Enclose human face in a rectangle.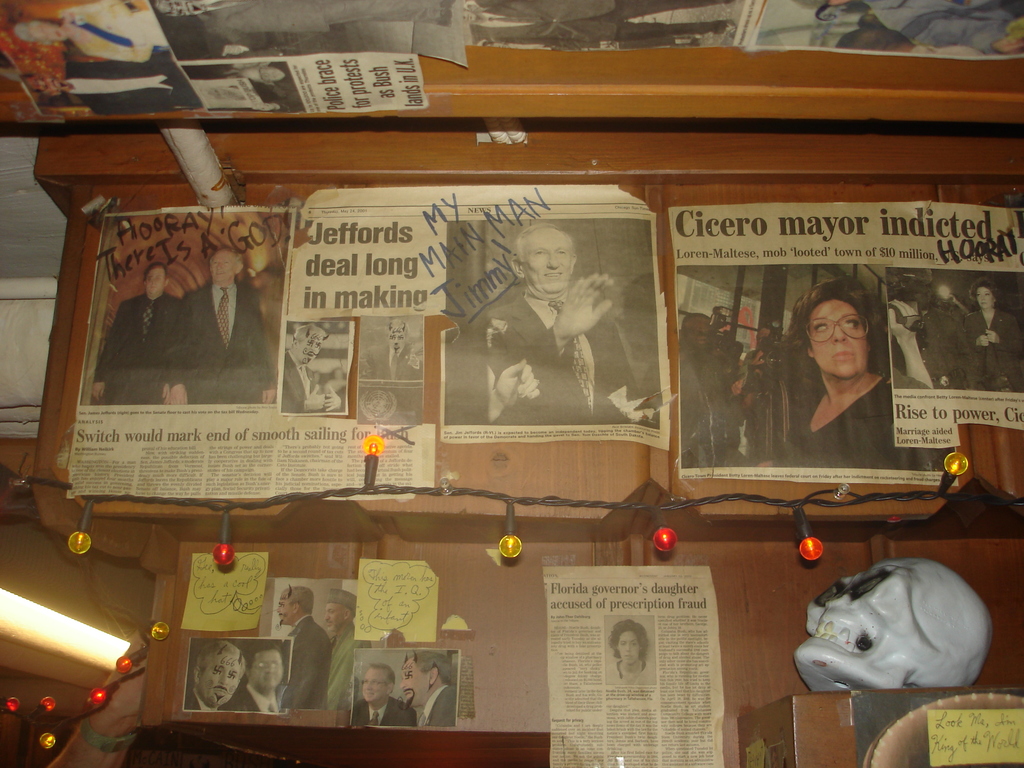
x1=524, y1=227, x2=579, y2=291.
